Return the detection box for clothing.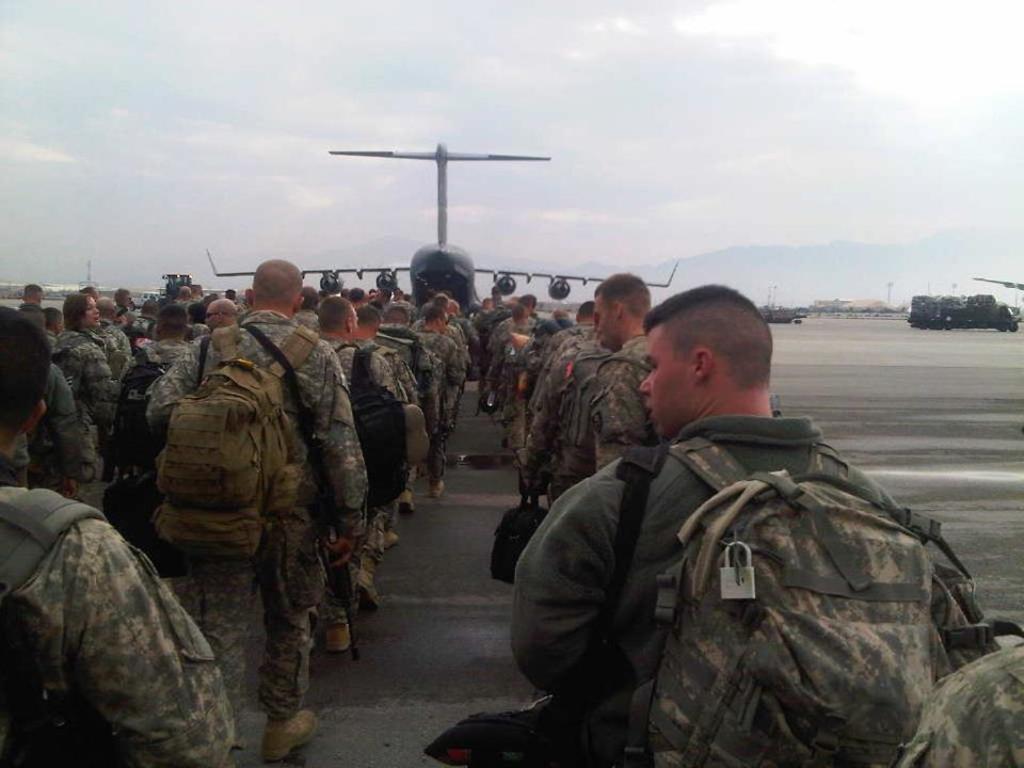
[551, 340, 662, 519].
